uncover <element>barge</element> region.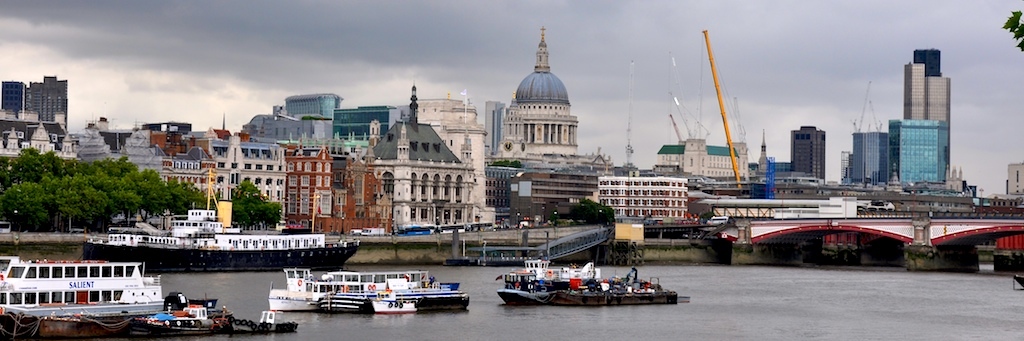
Uncovered: left=267, top=267, right=465, bottom=314.
